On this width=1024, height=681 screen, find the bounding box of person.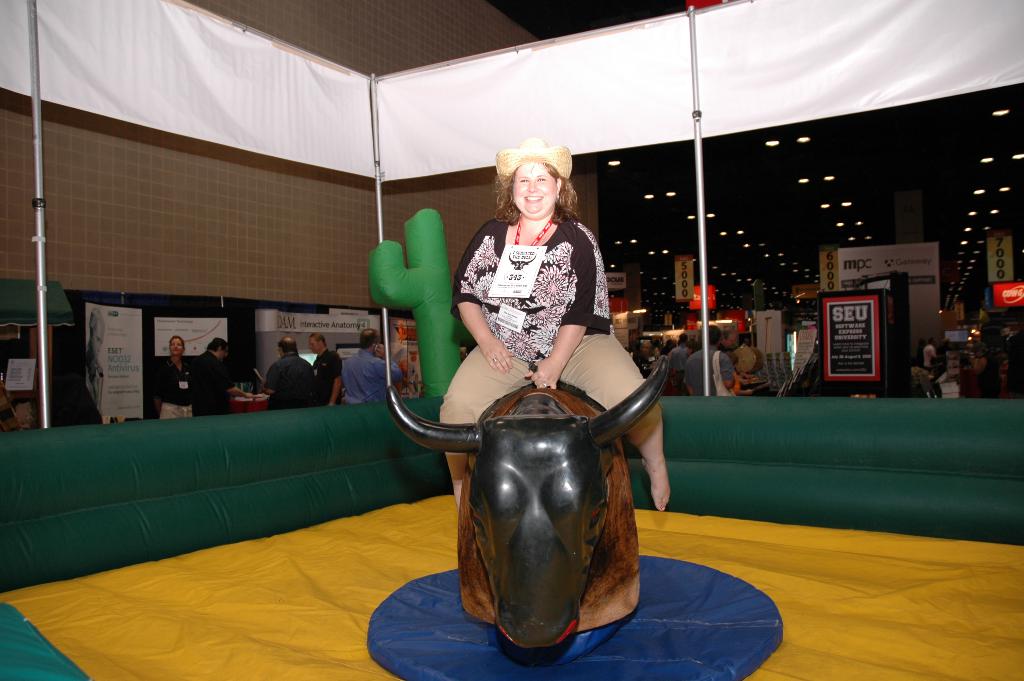
Bounding box: 196:333:230:416.
